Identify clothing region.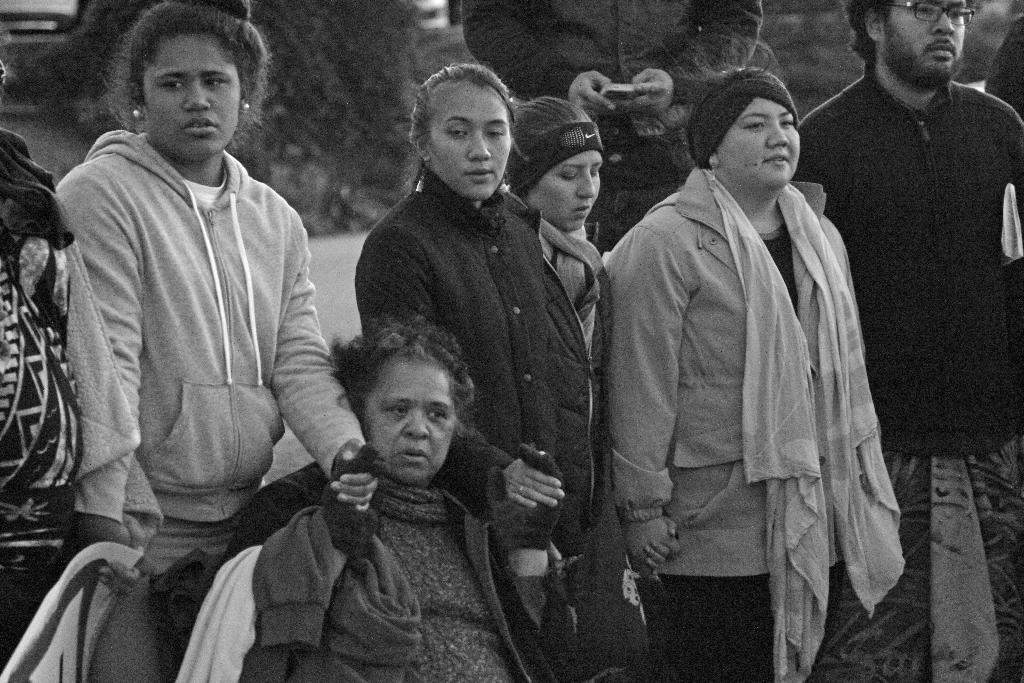
Region: [344,197,607,547].
